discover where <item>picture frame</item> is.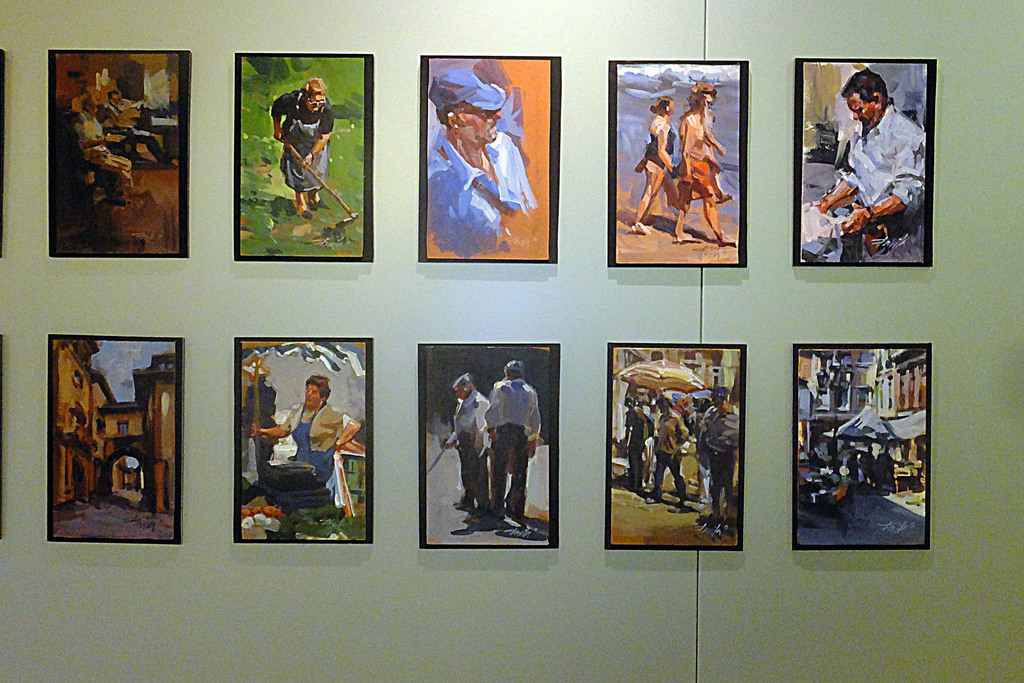
Discovered at locate(417, 52, 563, 265).
